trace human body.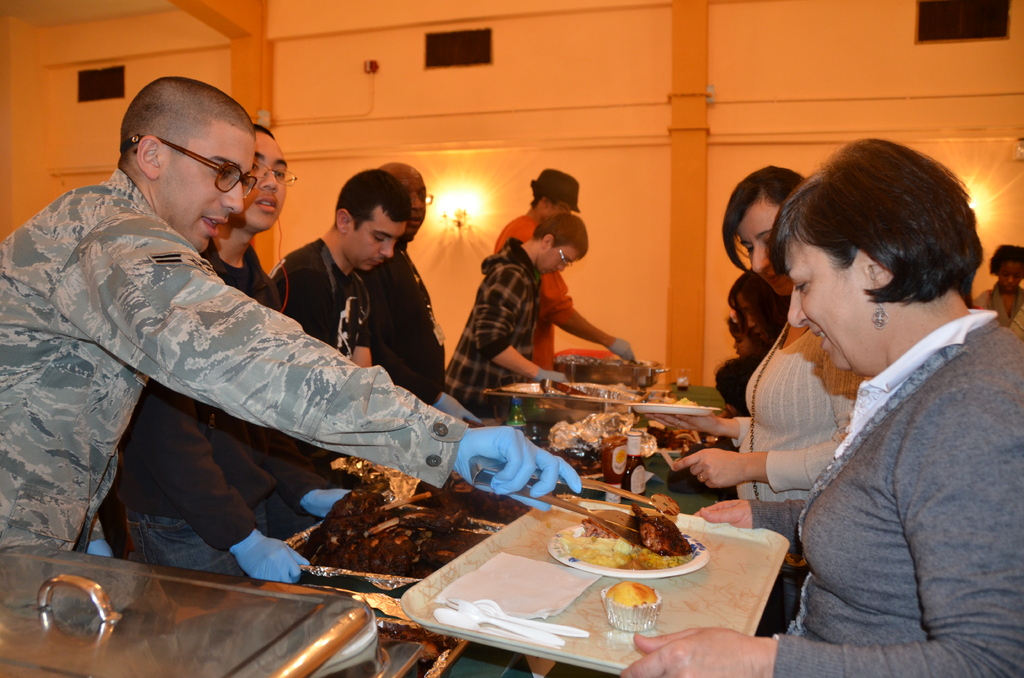
Traced to bbox=(449, 212, 591, 414).
